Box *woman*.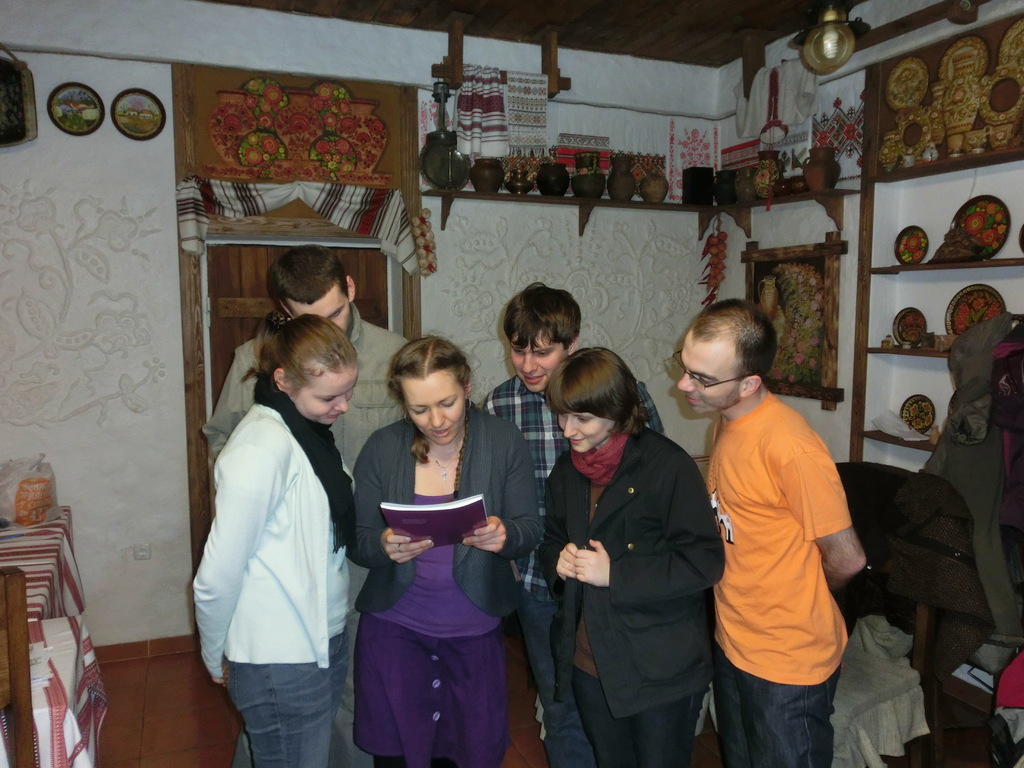
189,307,355,767.
